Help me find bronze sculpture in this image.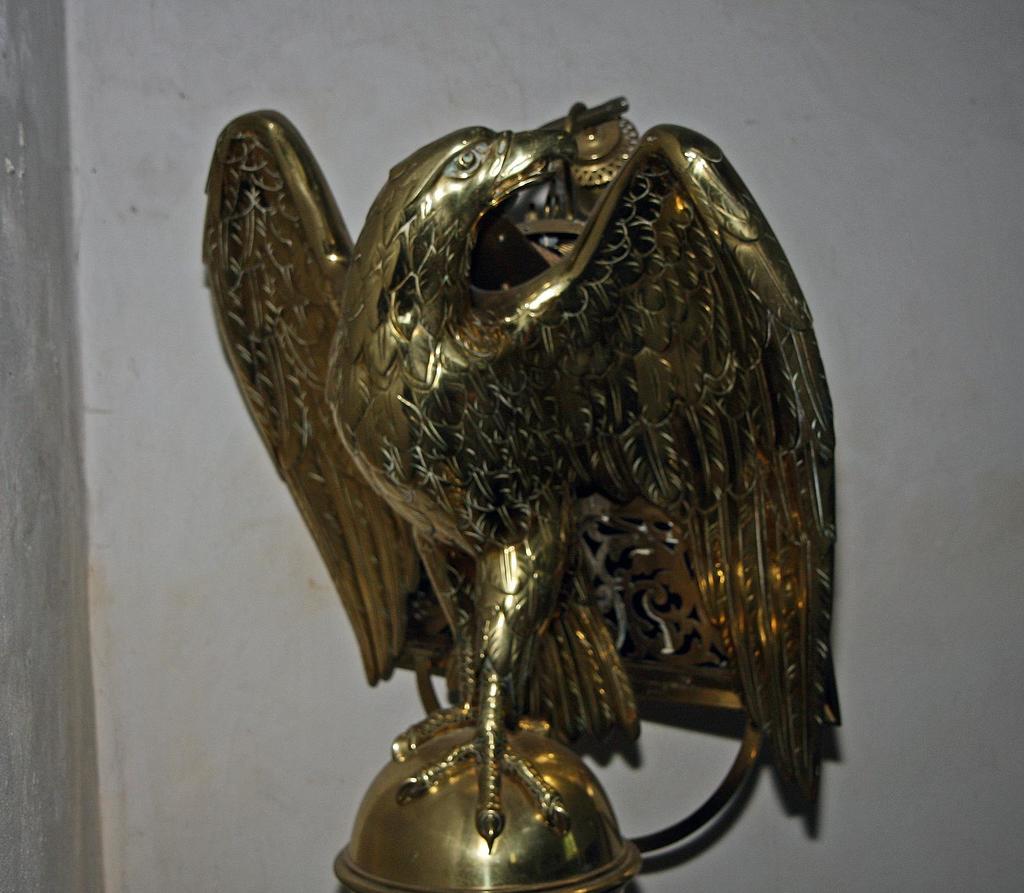
Found it: region(196, 97, 851, 892).
